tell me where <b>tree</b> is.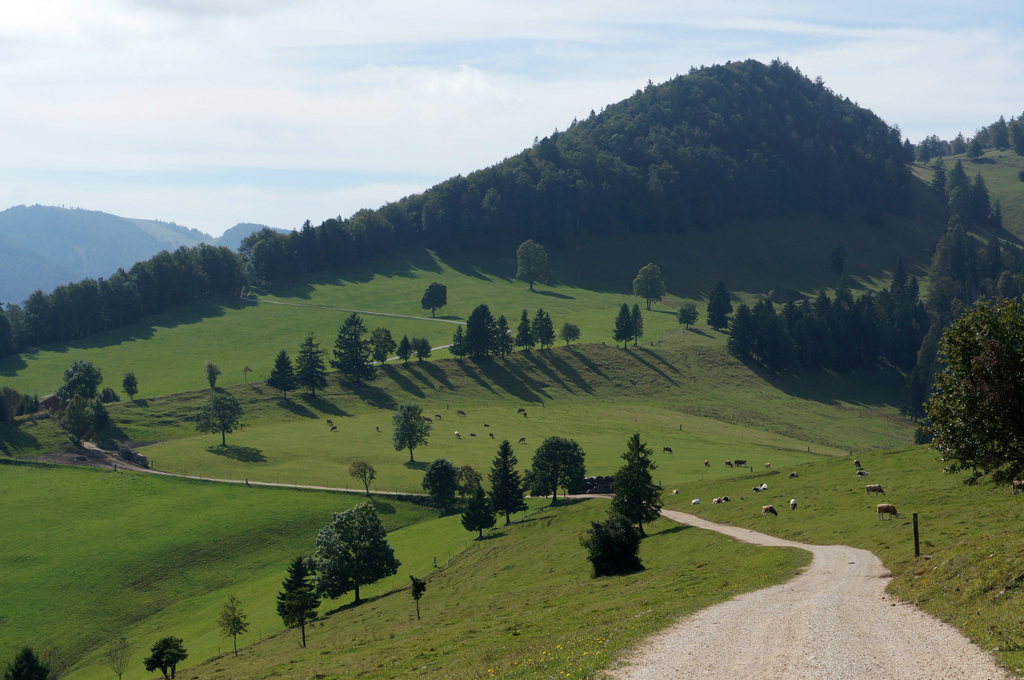
<b>tree</b> is at region(275, 558, 333, 647).
